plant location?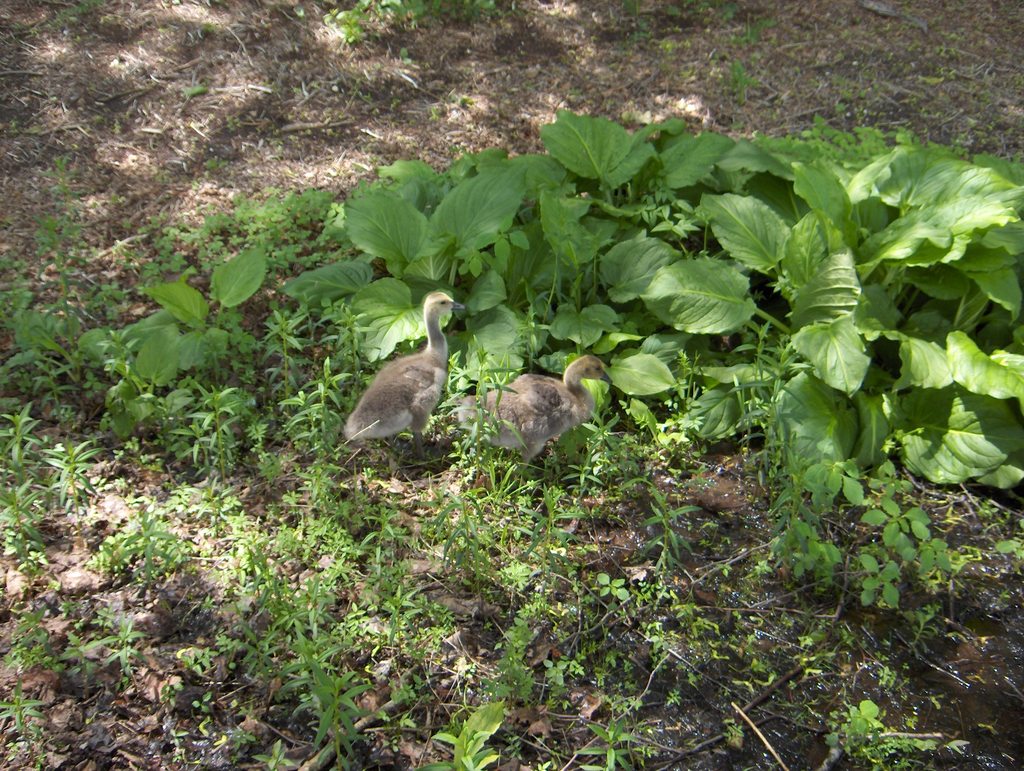
bbox(99, 606, 154, 691)
